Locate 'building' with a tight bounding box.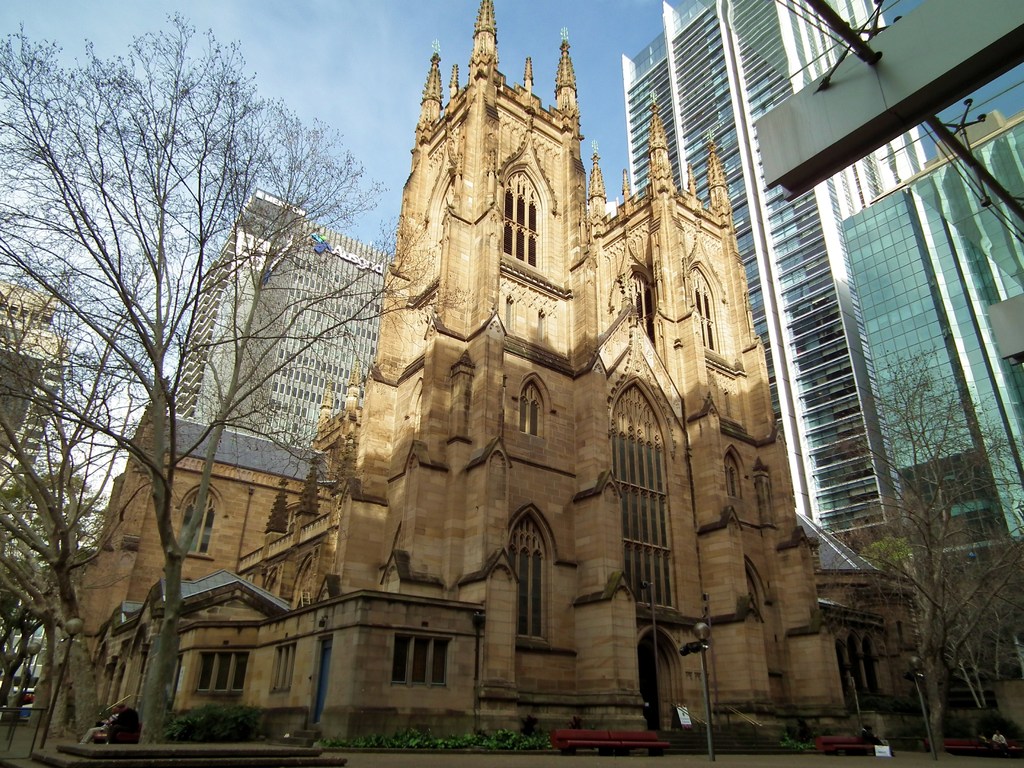
bbox=[161, 191, 372, 446].
